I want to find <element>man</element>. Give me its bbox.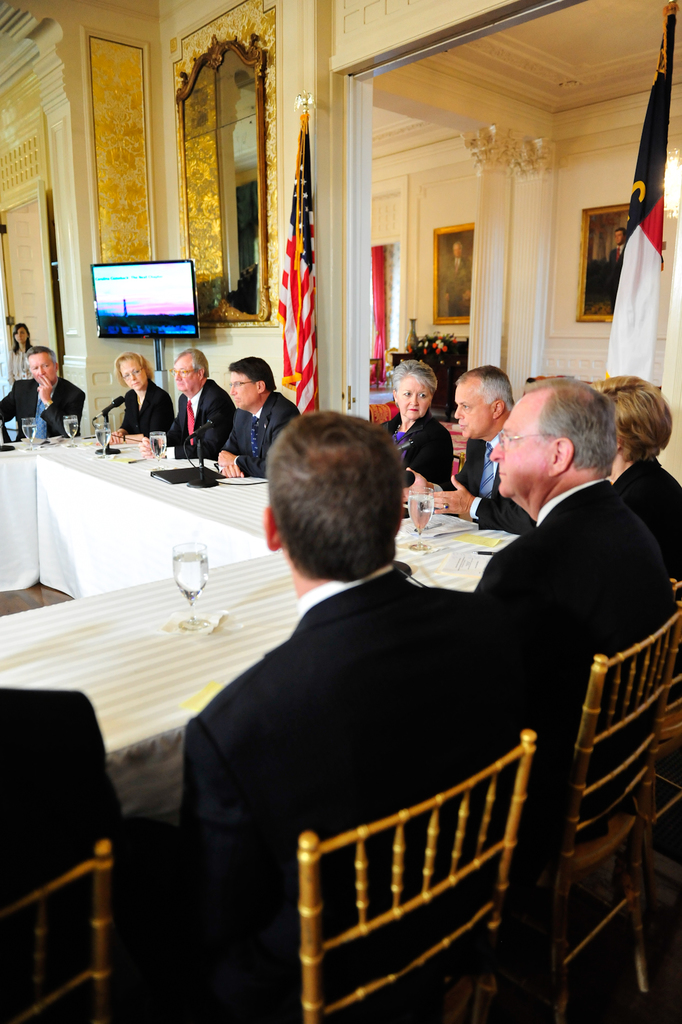
bbox=[474, 364, 676, 855].
